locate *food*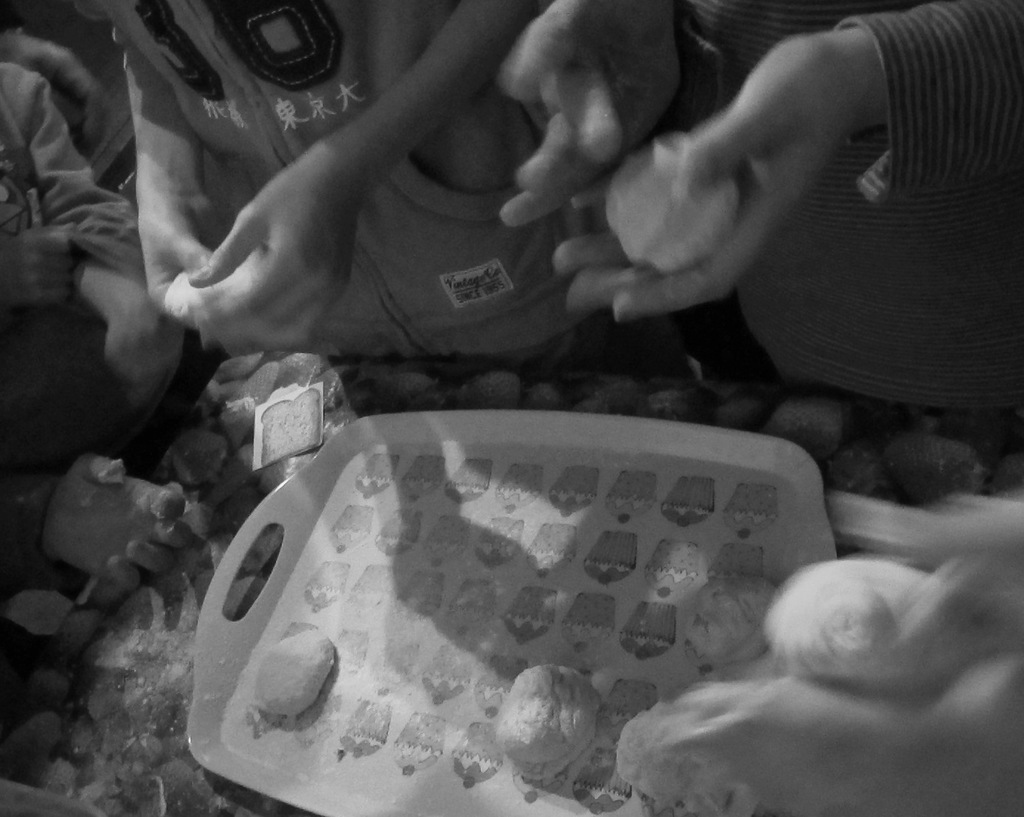
x1=561 y1=622 x2=608 y2=655
